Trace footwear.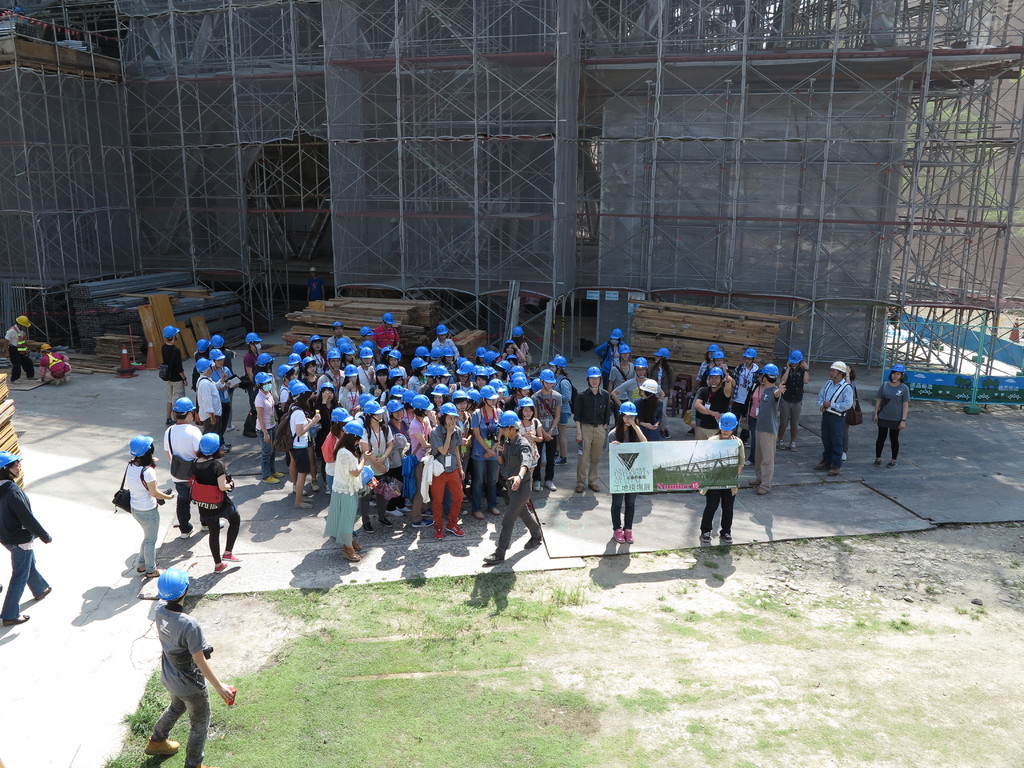
Traced to {"left": 143, "top": 732, "right": 177, "bottom": 757}.
